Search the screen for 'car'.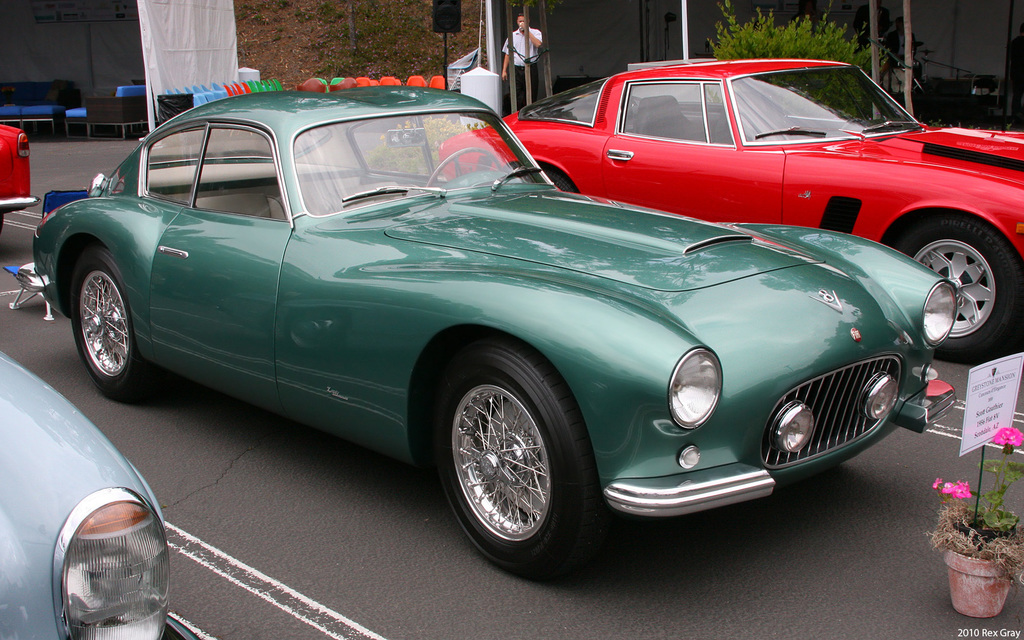
Found at BBox(0, 116, 43, 219).
